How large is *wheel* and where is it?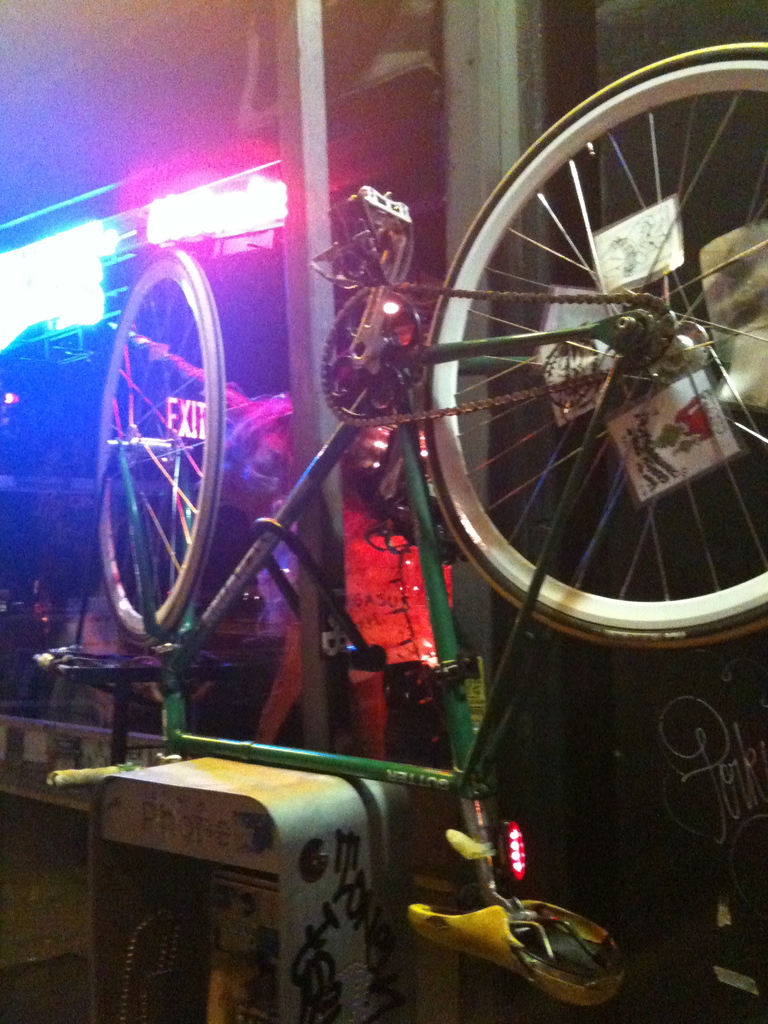
Bounding box: x1=426 y1=45 x2=767 y2=641.
